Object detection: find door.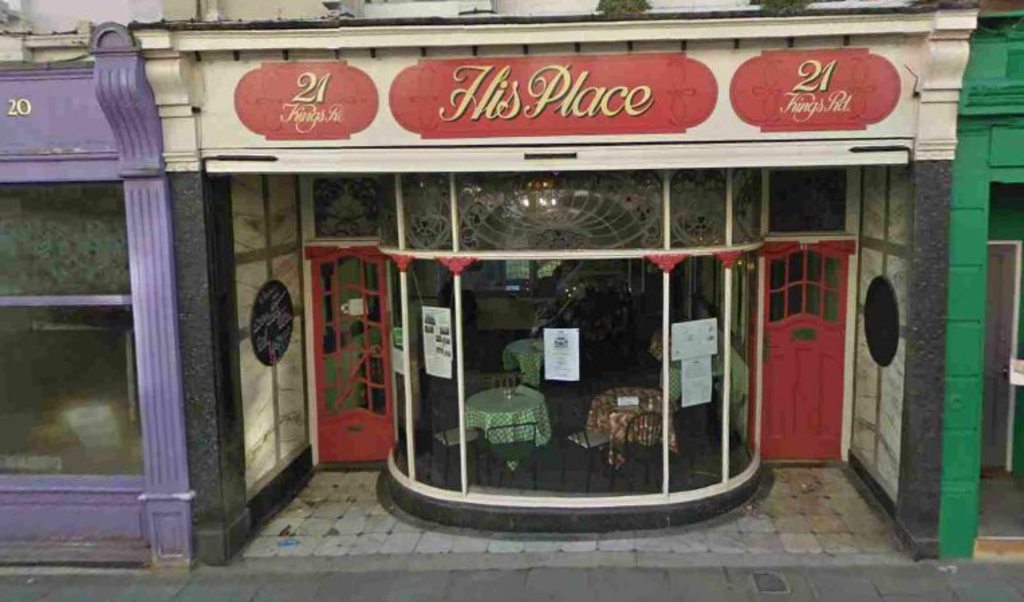
l=304, t=253, r=391, b=464.
